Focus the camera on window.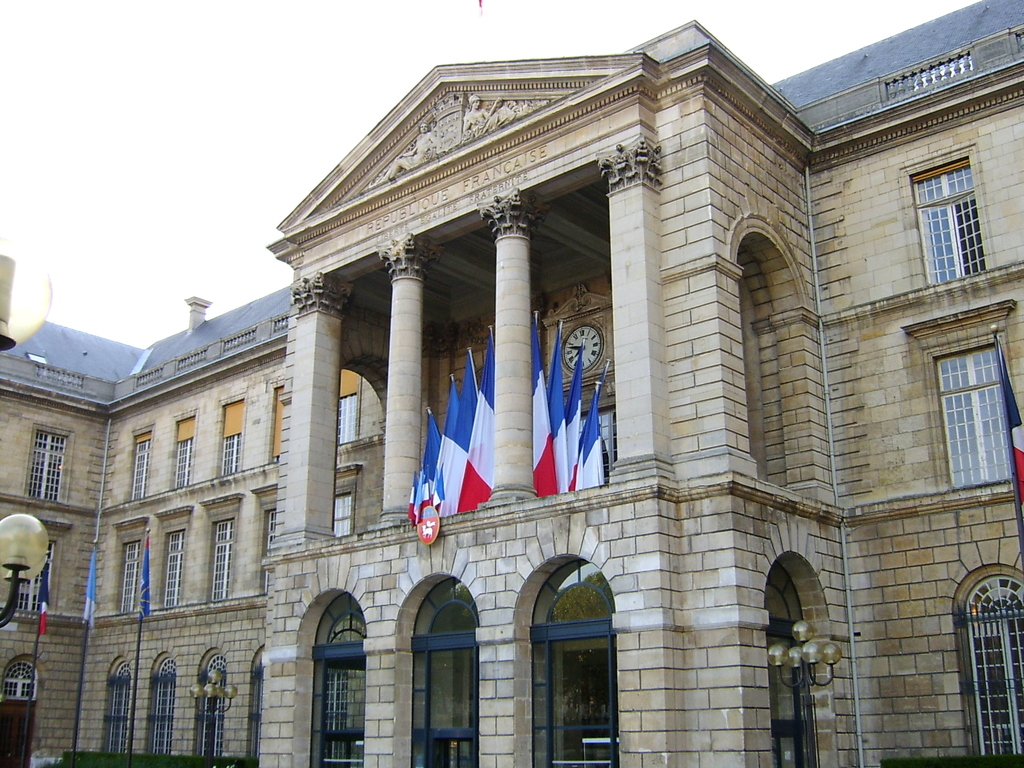
Focus region: locate(119, 541, 143, 616).
